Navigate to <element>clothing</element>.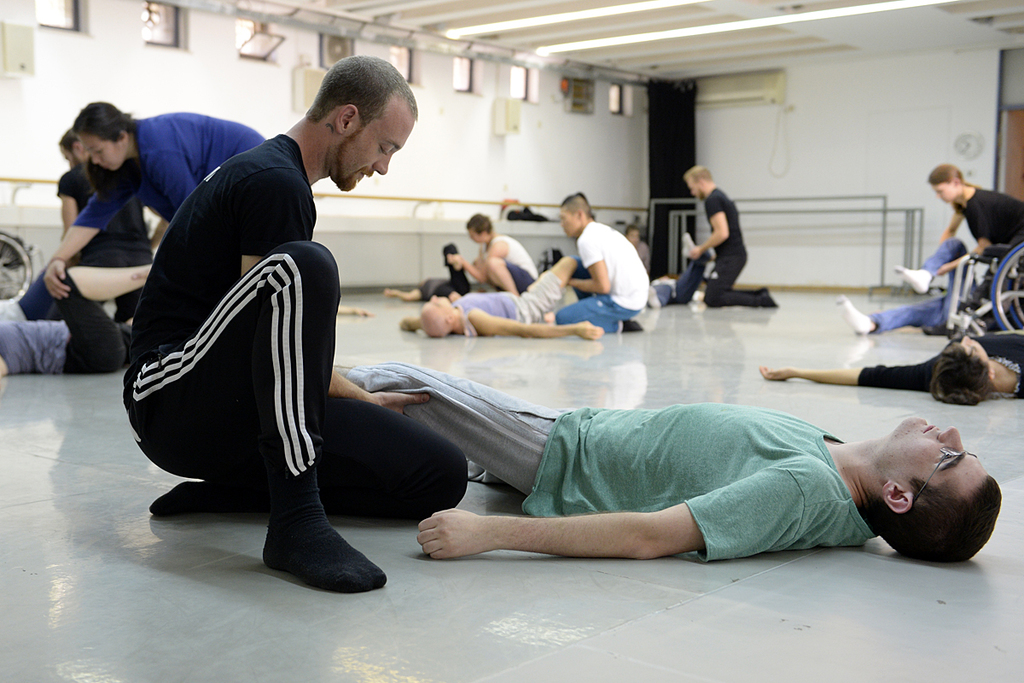
Navigation target: select_region(117, 139, 473, 508).
